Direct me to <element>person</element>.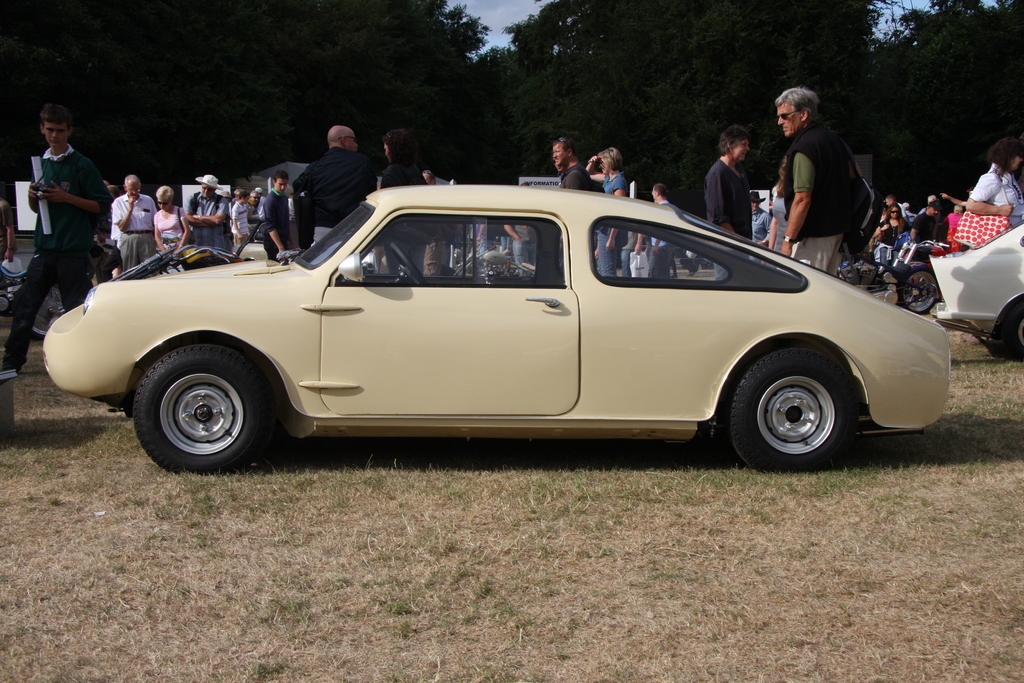
Direction: crop(182, 168, 232, 254).
